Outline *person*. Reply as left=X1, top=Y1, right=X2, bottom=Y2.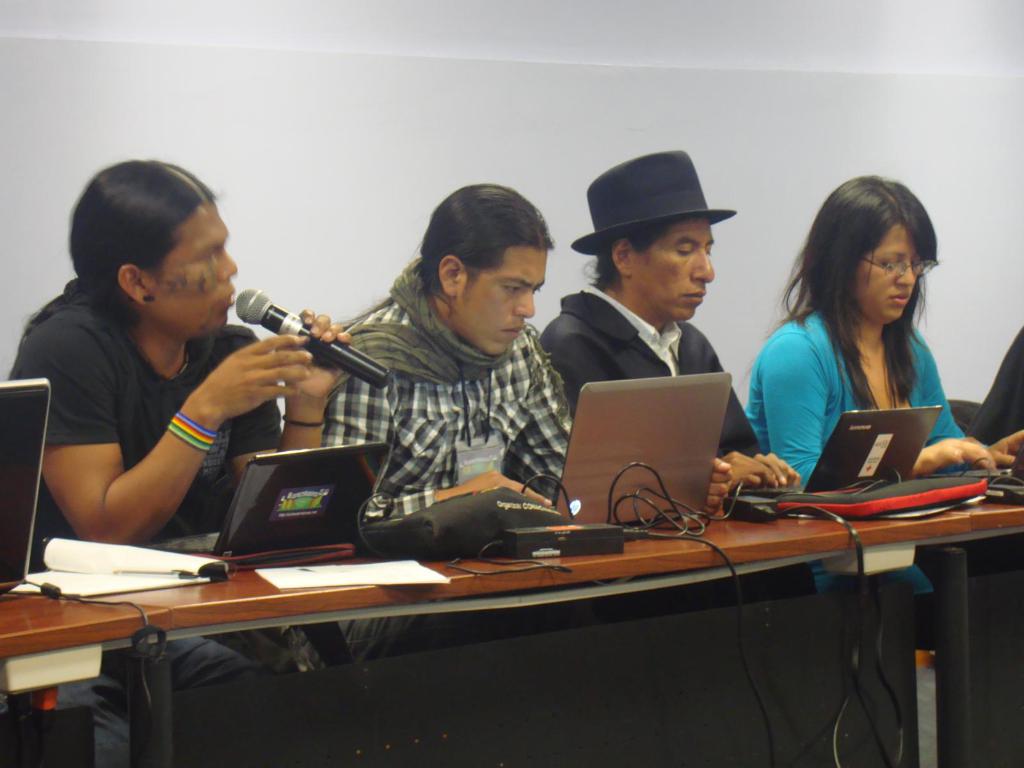
left=8, top=158, right=348, bottom=547.
